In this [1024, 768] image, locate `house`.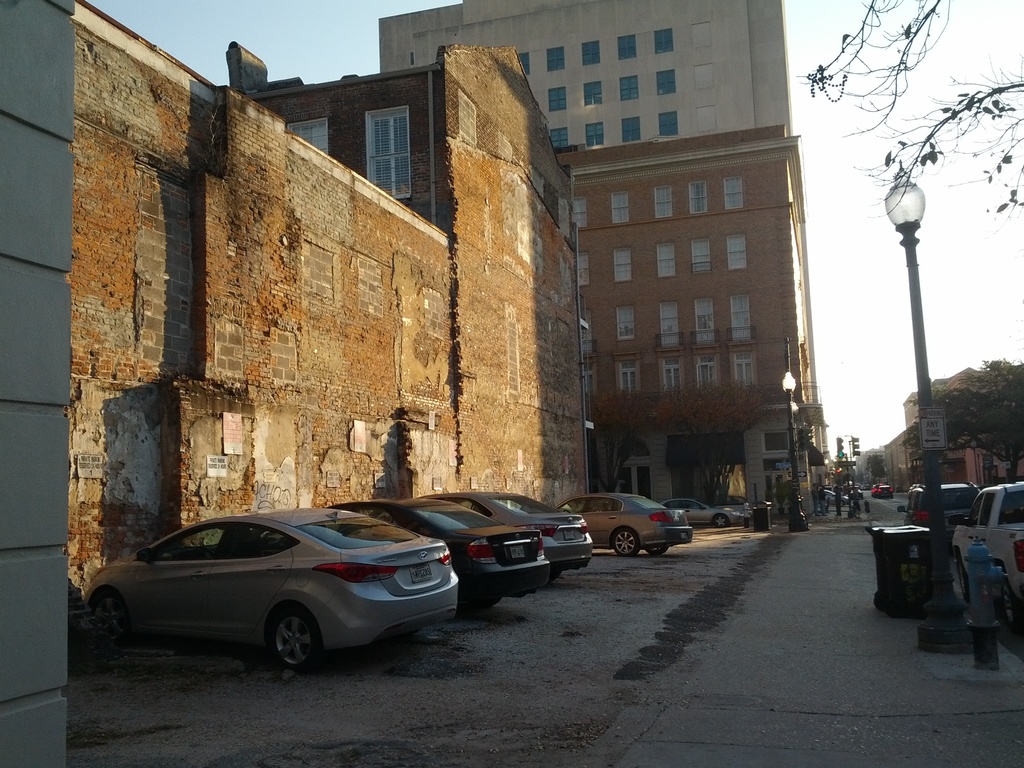
Bounding box: {"left": 369, "top": 12, "right": 868, "bottom": 548}.
